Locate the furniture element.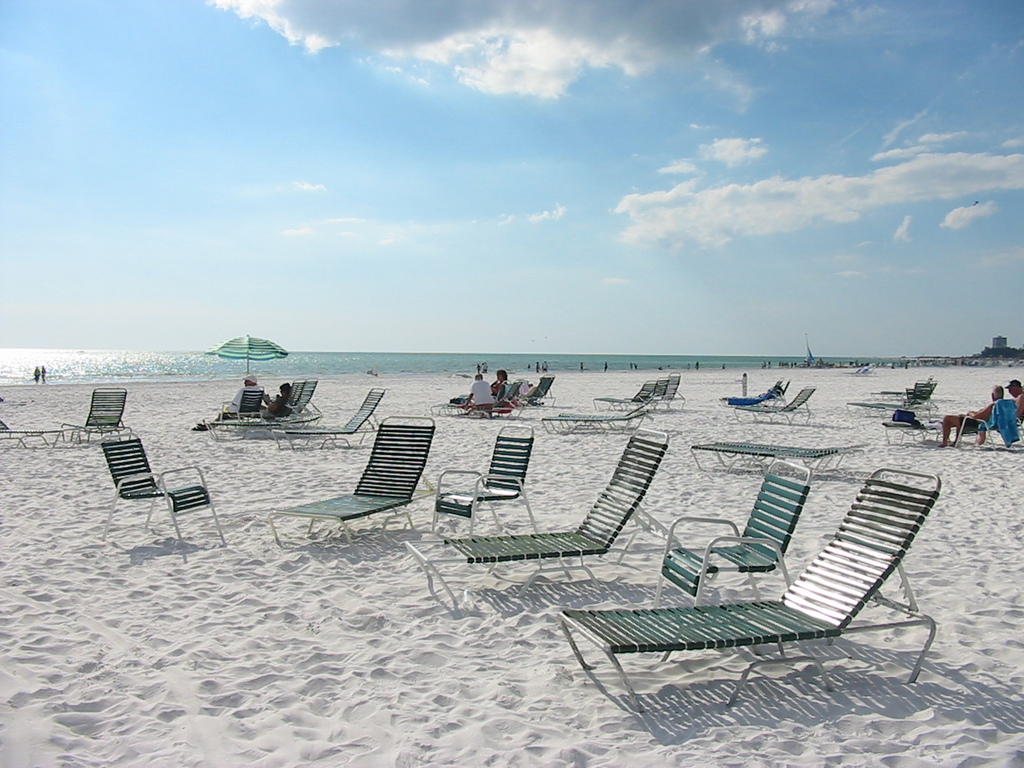
Element bbox: detection(722, 378, 786, 406).
